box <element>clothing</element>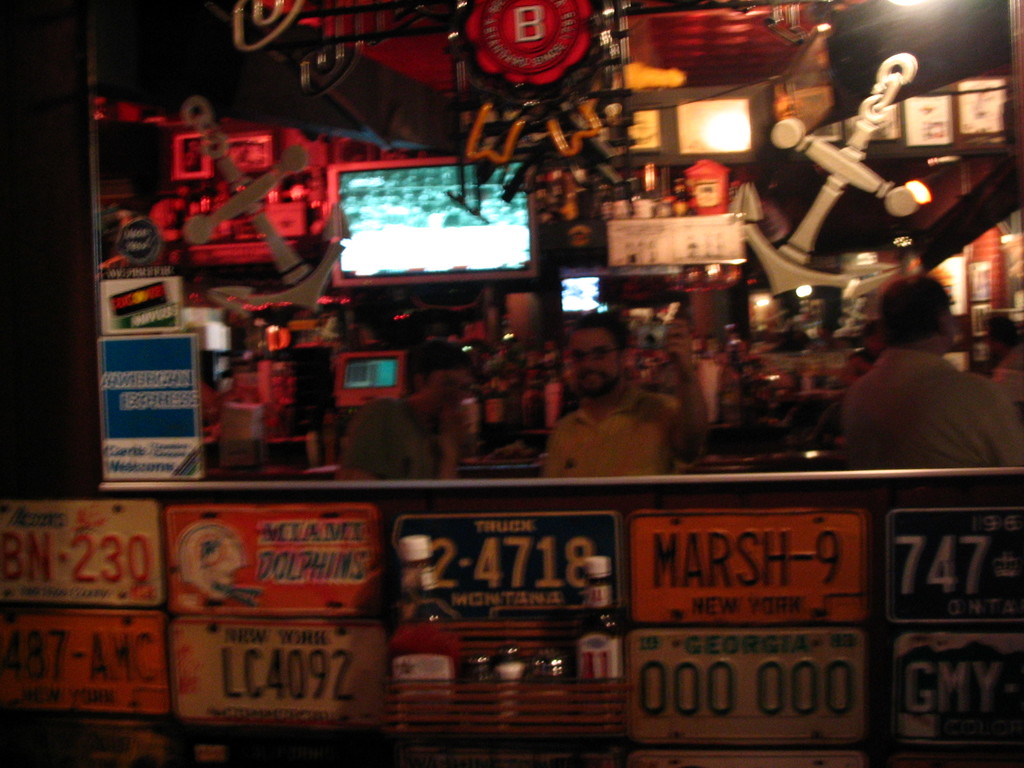
540/378/689/474
